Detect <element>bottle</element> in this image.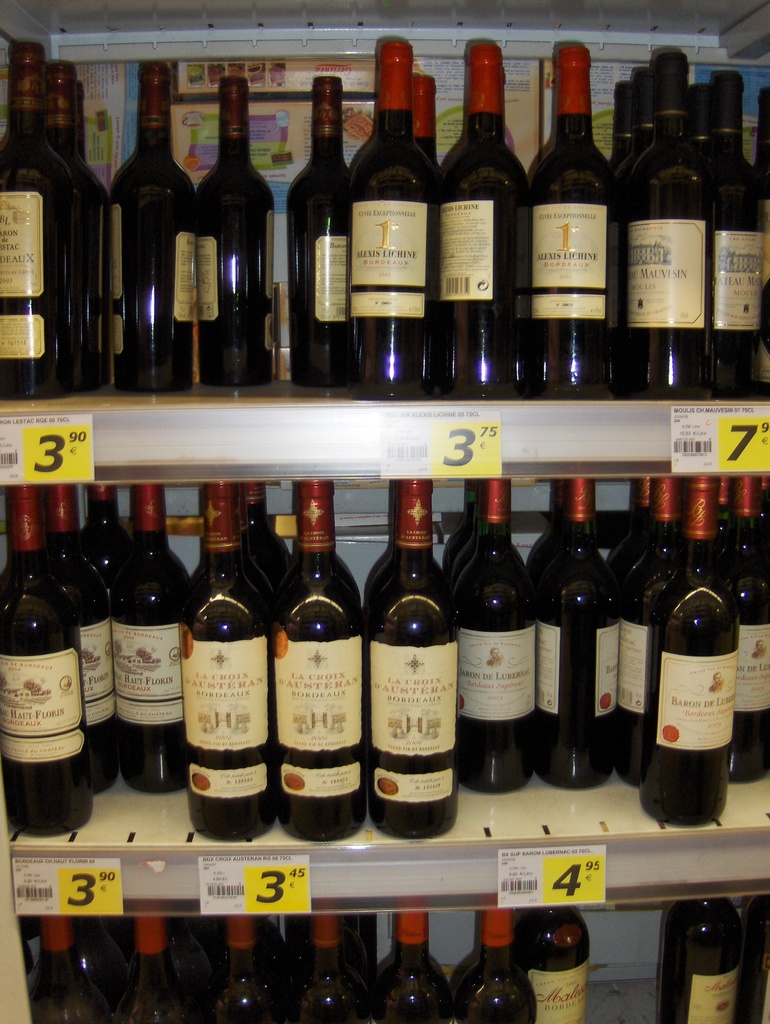
Detection: bbox(689, 82, 710, 180).
